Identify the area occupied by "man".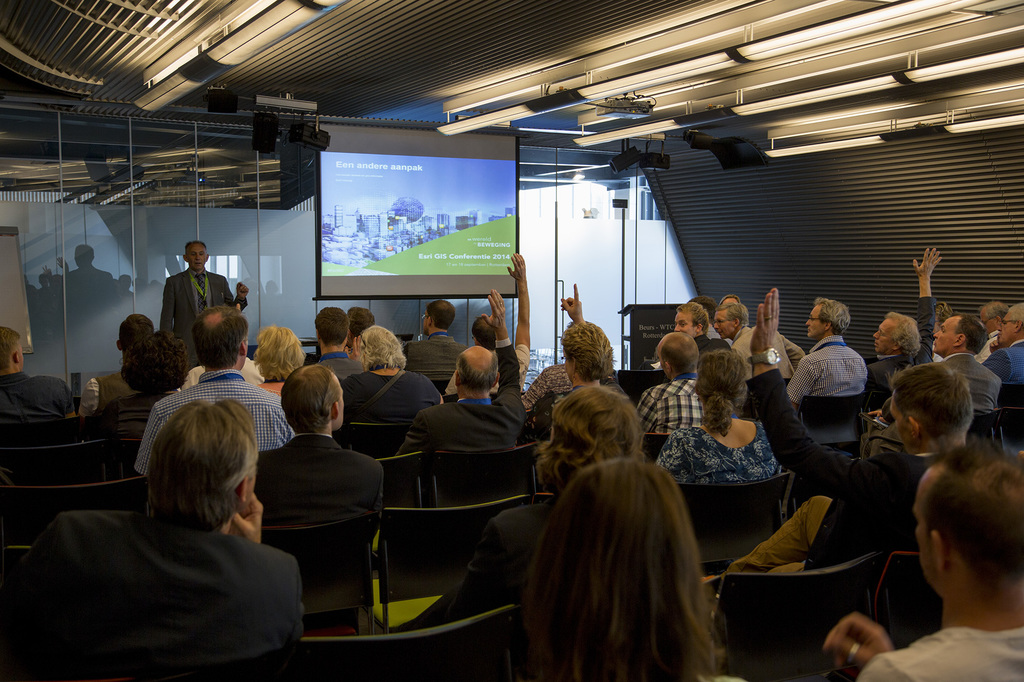
Area: left=717, top=294, right=742, bottom=307.
